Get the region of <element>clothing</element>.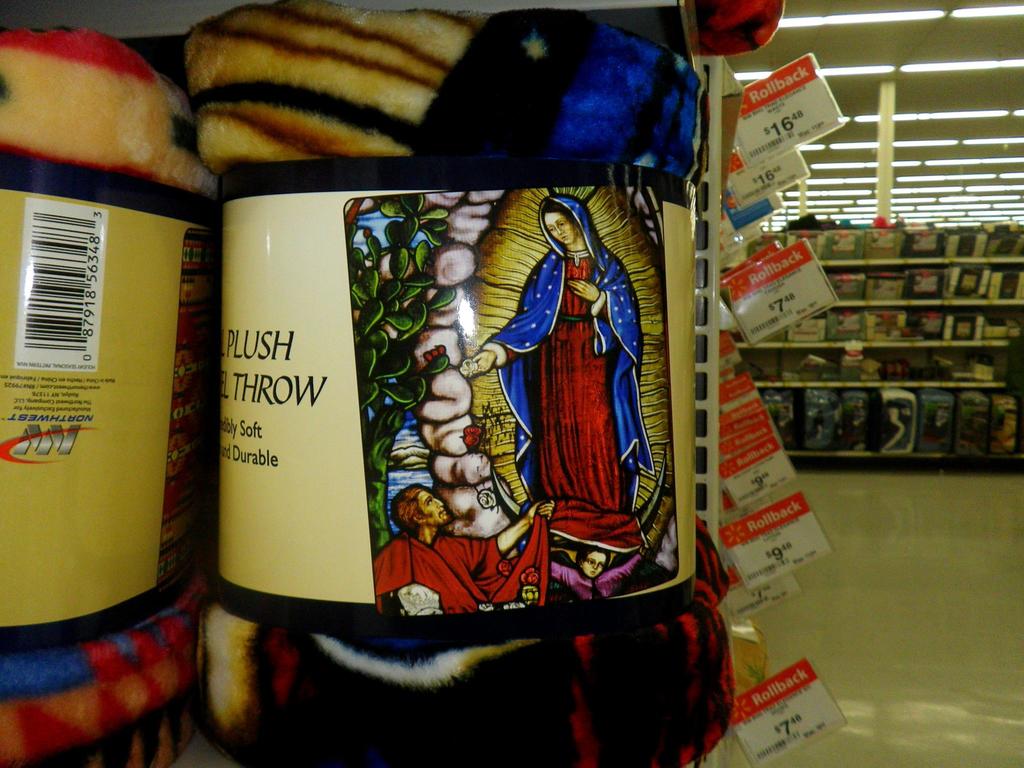
[476, 193, 658, 553].
